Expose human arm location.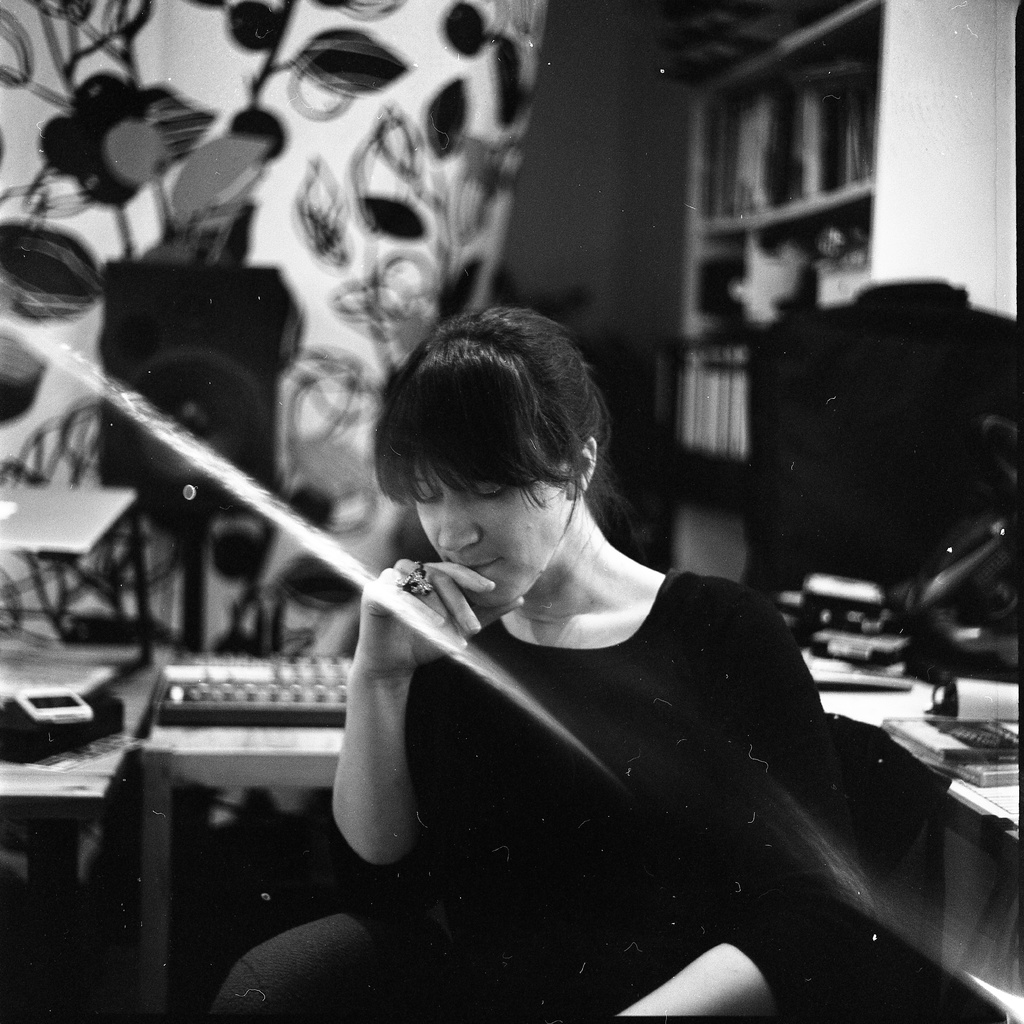
Exposed at x1=627 y1=593 x2=865 y2=1022.
